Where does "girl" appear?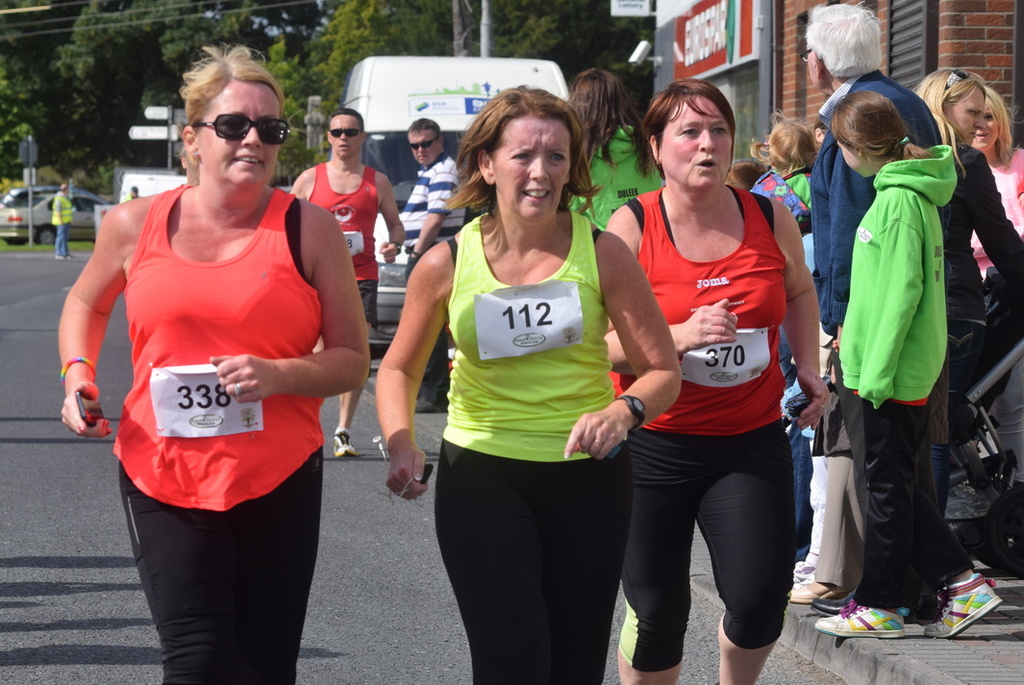
Appears at crop(968, 82, 1018, 301).
